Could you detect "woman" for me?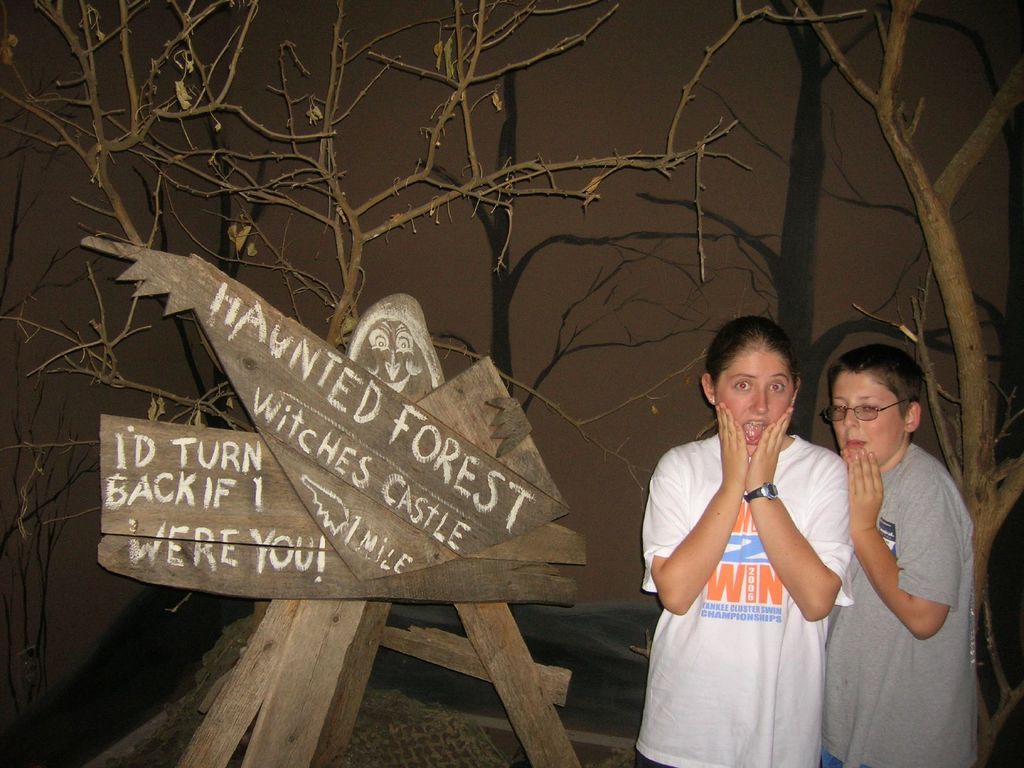
Detection result: <region>645, 321, 870, 742</region>.
